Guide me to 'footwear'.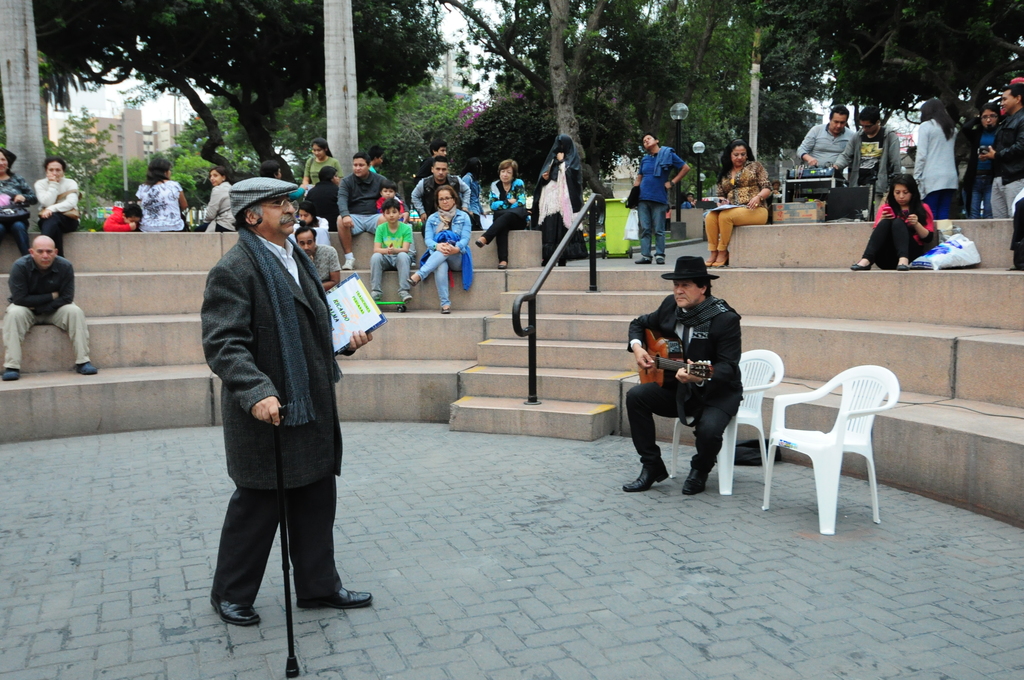
Guidance: l=300, t=581, r=374, b=609.
